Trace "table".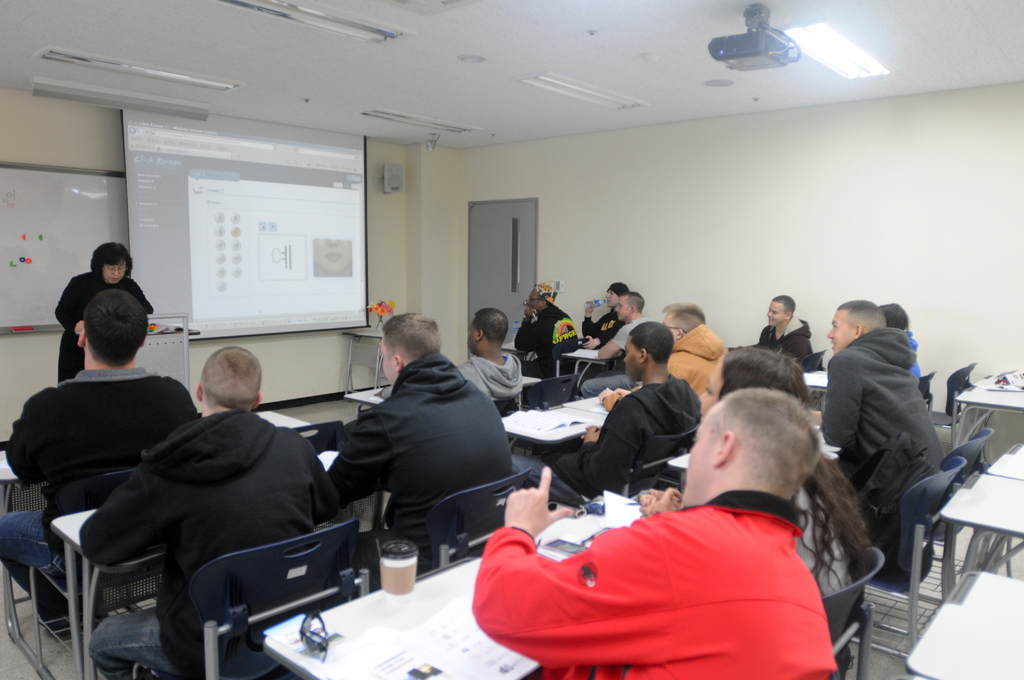
Traced to bbox=[949, 373, 1023, 455].
